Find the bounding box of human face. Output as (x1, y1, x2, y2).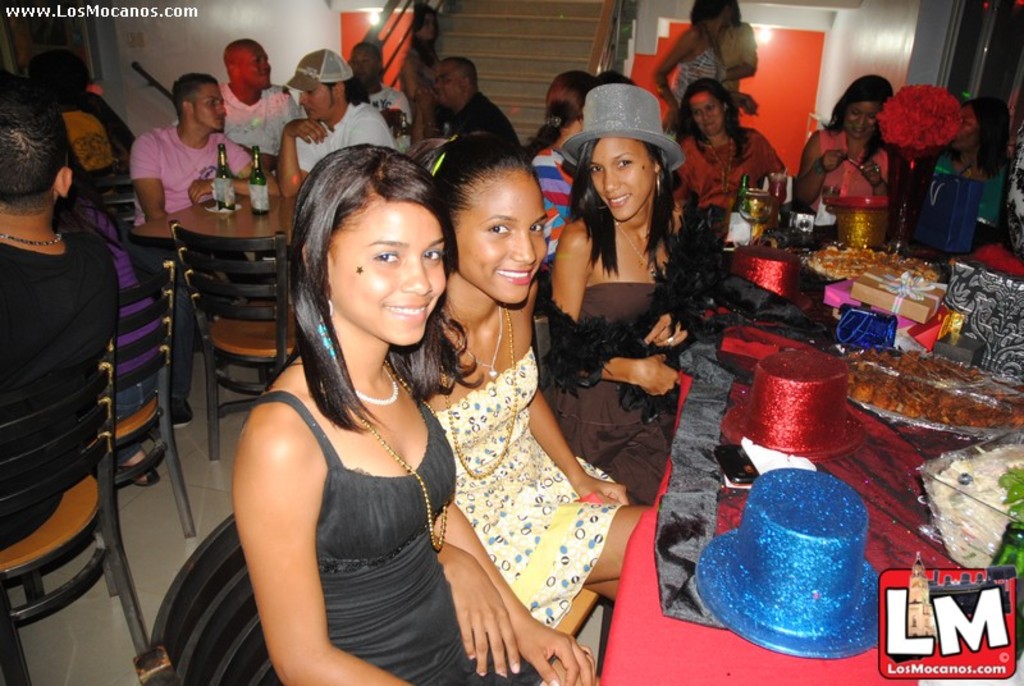
(297, 91, 330, 115).
